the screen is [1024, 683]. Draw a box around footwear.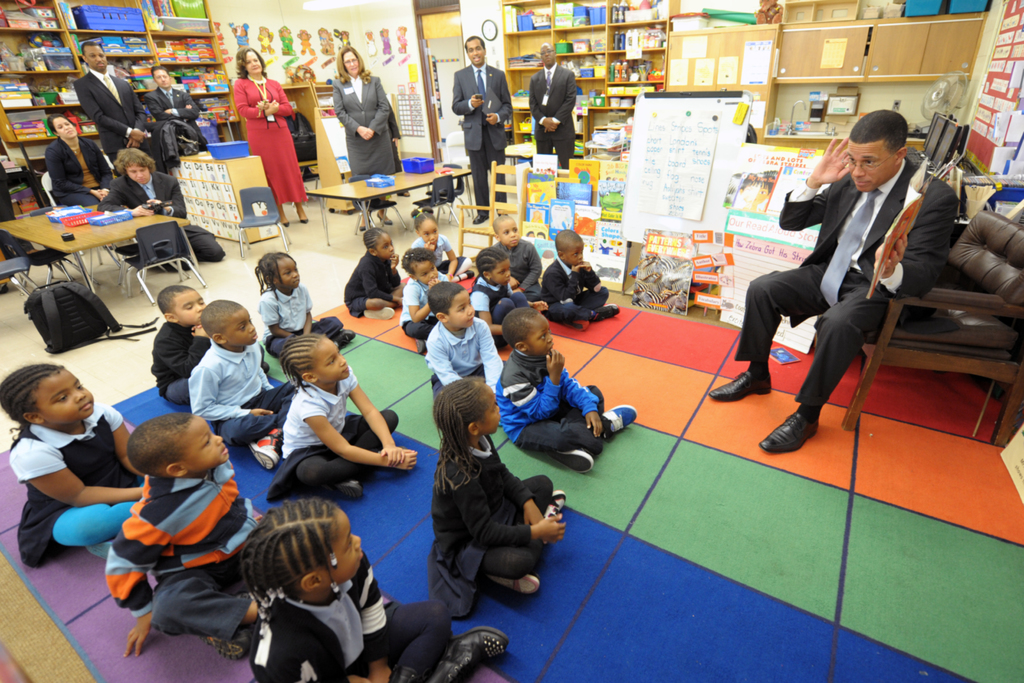
(703, 370, 769, 401).
